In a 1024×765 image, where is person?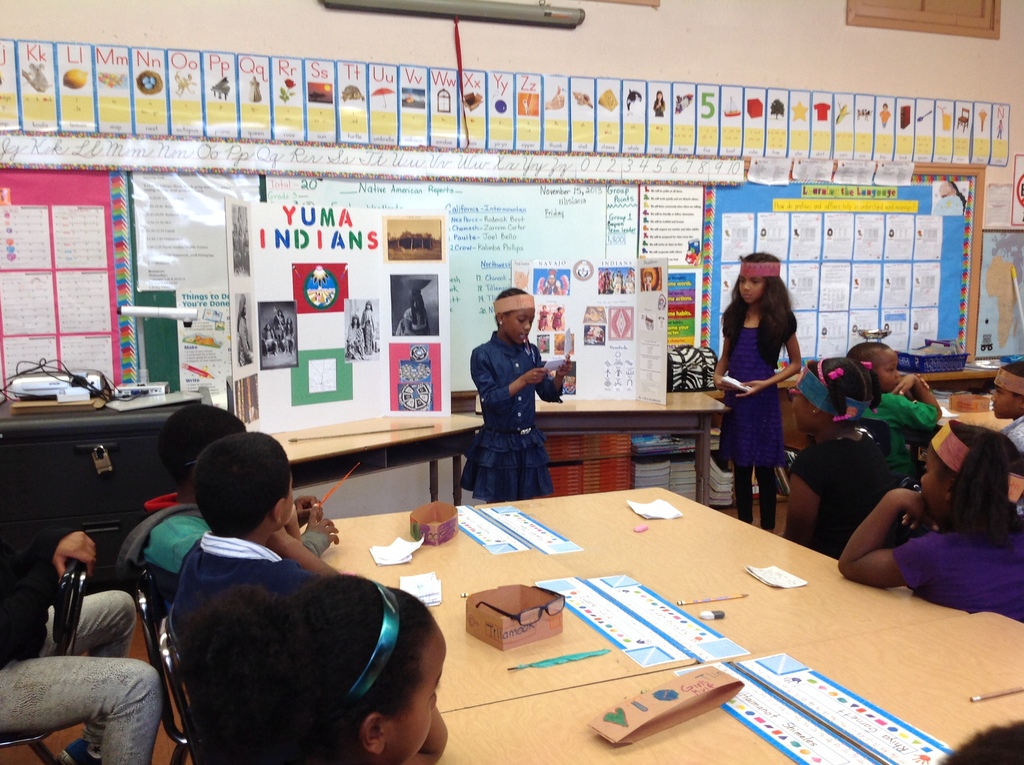
(left=0, top=483, right=164, bottom=764).
